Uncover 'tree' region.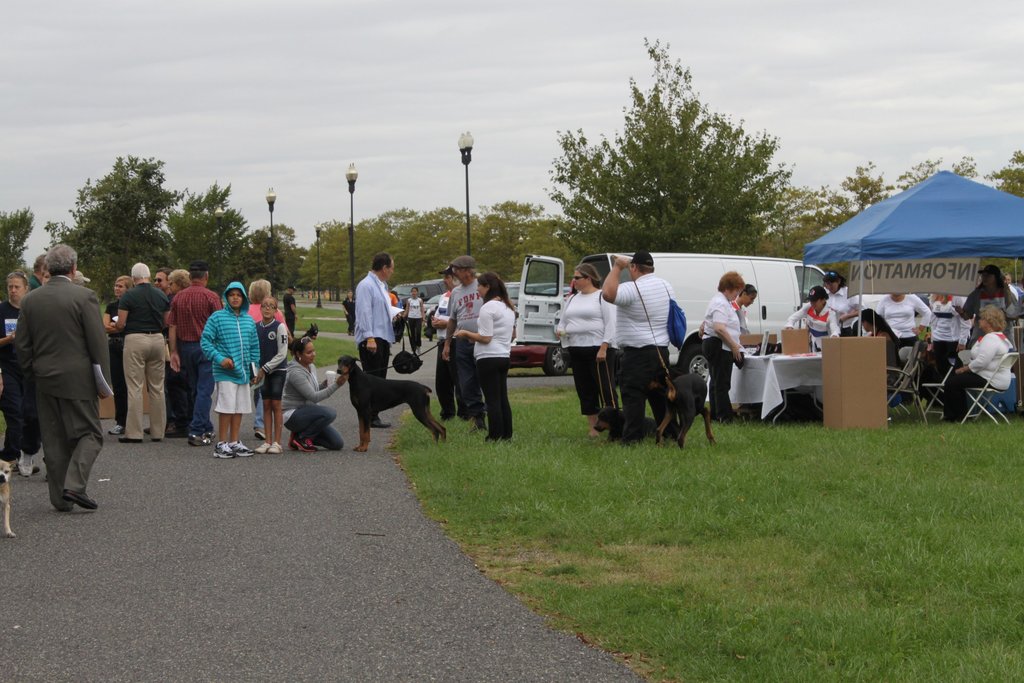
Uncovered: box=[538, 62, 812, 245].
